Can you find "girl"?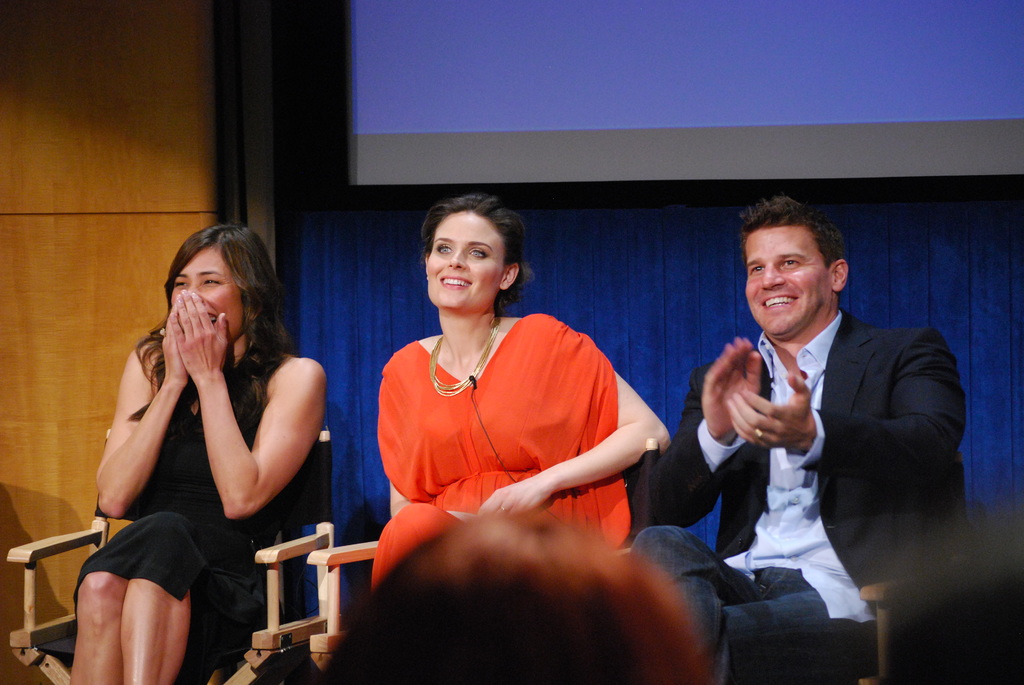
Yes, bounding box: bbox=[367, 195, 671, 599].
